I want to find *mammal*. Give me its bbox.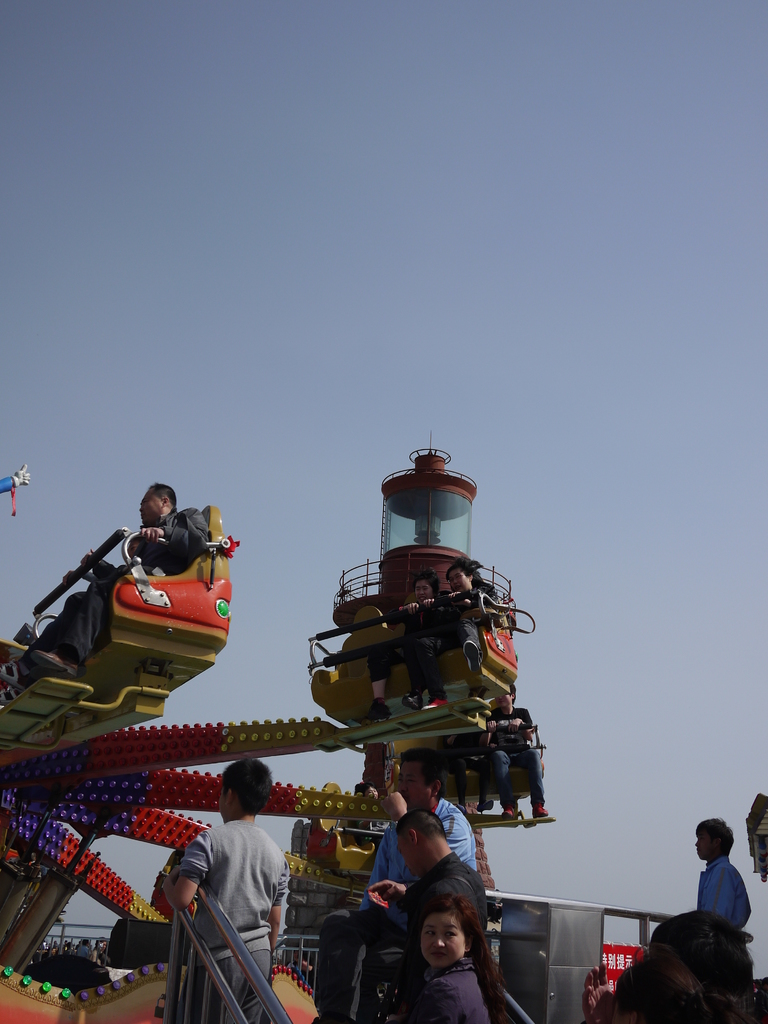
{"left": 613, "top": 941, "right": 726, "bottom": 1023}.
